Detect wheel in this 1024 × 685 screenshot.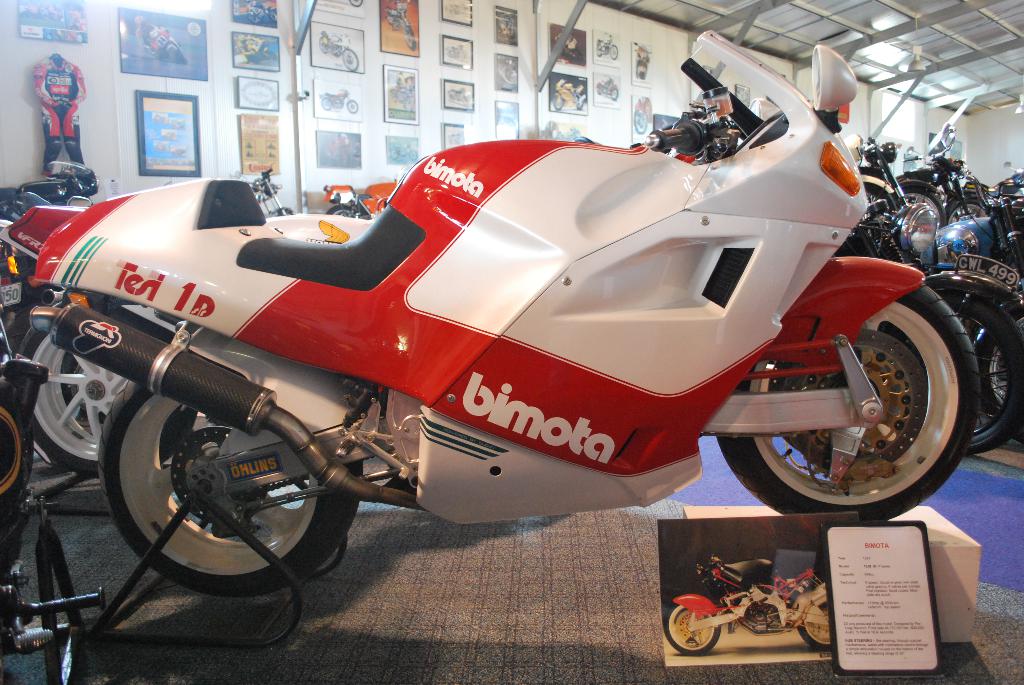
Detection: [576, 95, 581, 108].
